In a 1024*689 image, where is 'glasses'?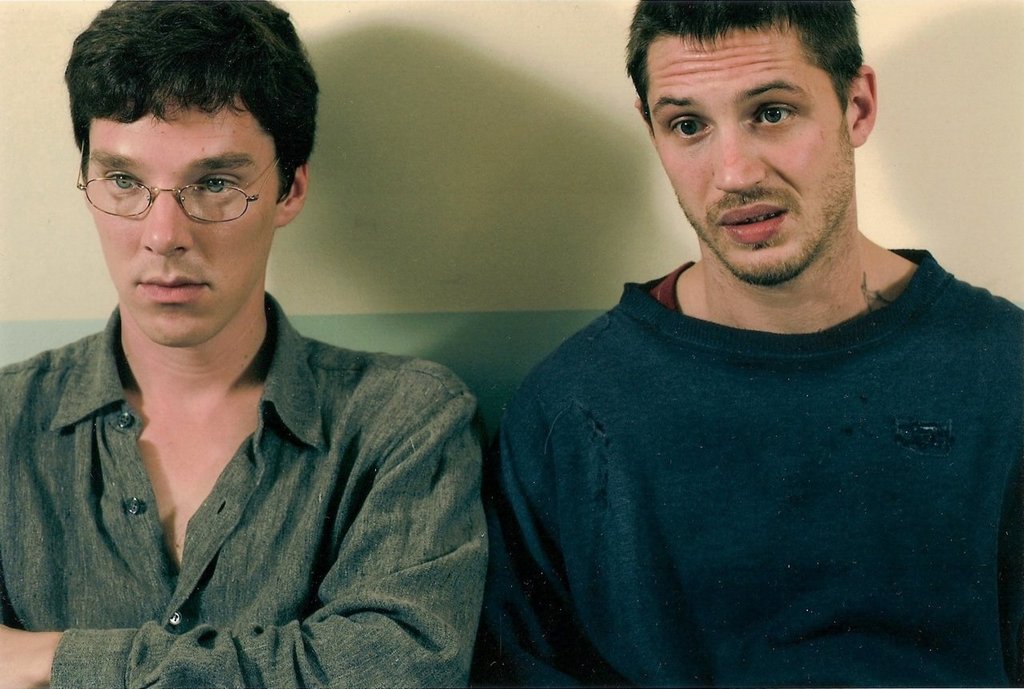
rect(74, 140, 277, 226).
